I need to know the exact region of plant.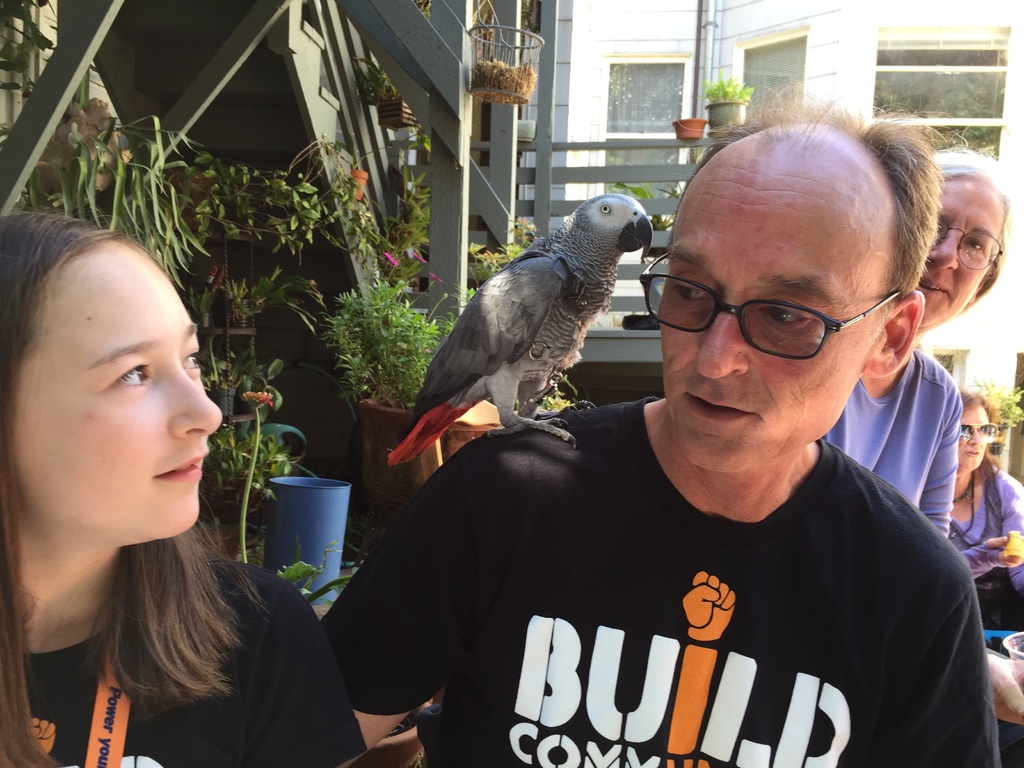
Region: {"x1": 28, "y1": 107, "x2": 211, "y2": 289}.
